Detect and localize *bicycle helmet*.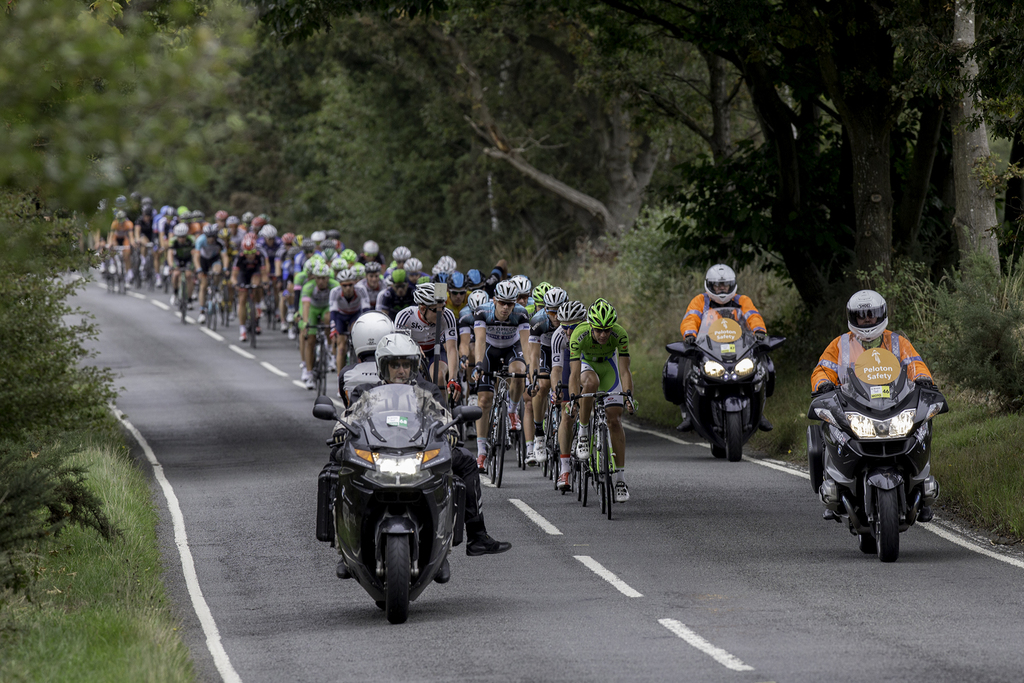
Localized at crop(369, 261, 383, 269).
